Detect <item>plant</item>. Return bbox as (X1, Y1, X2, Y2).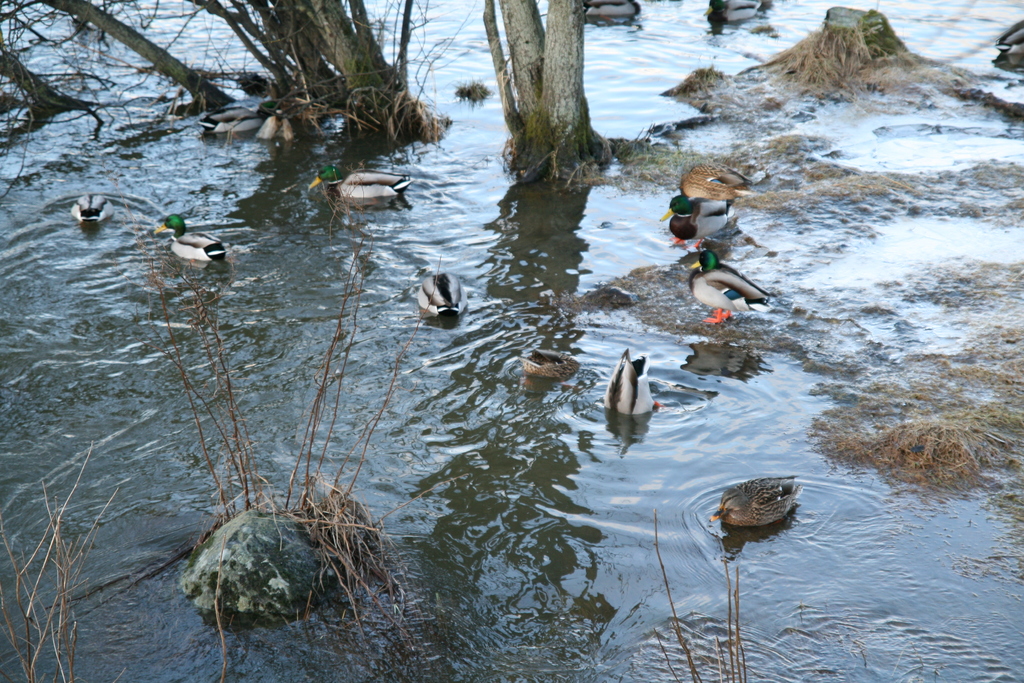
(119, 225, 429, 668).
